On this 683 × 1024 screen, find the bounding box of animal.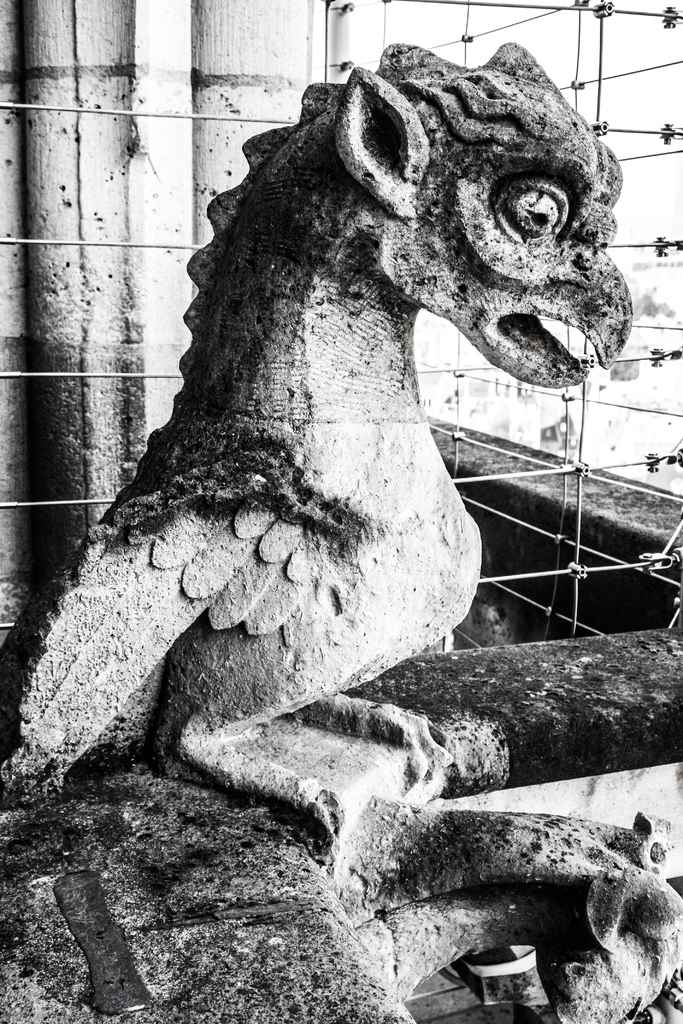
Bounding box: (left=0, top=42, right=639, bottom=863).
